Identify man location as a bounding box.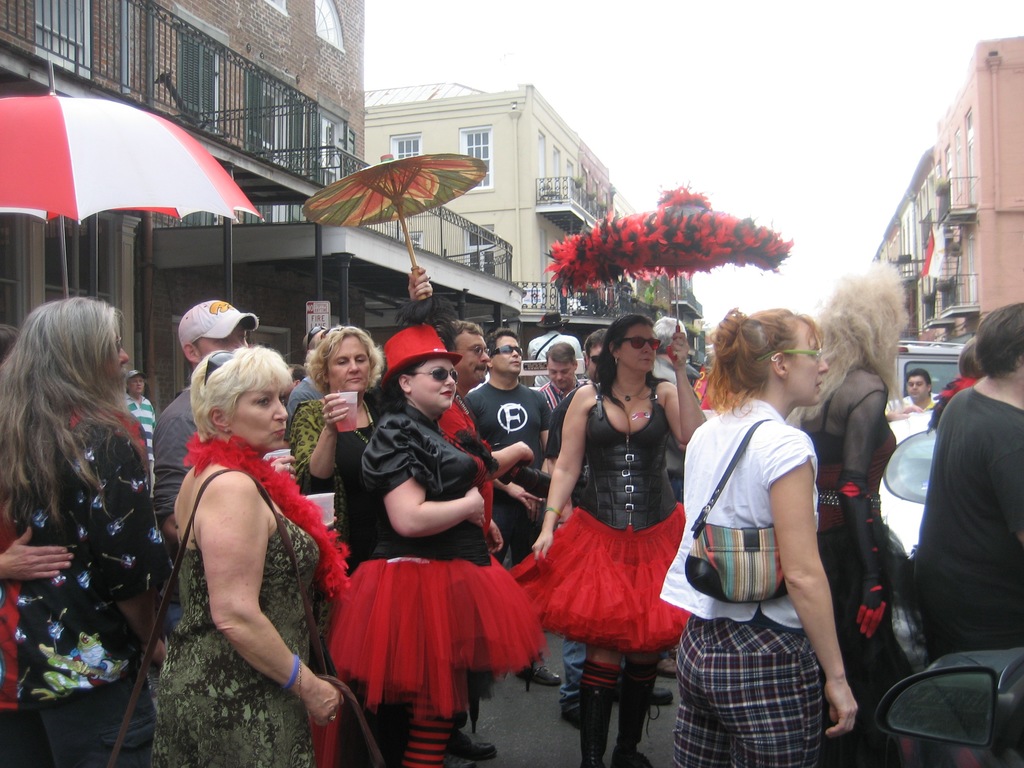
left=433, top=318, right=533, bottom=545.
